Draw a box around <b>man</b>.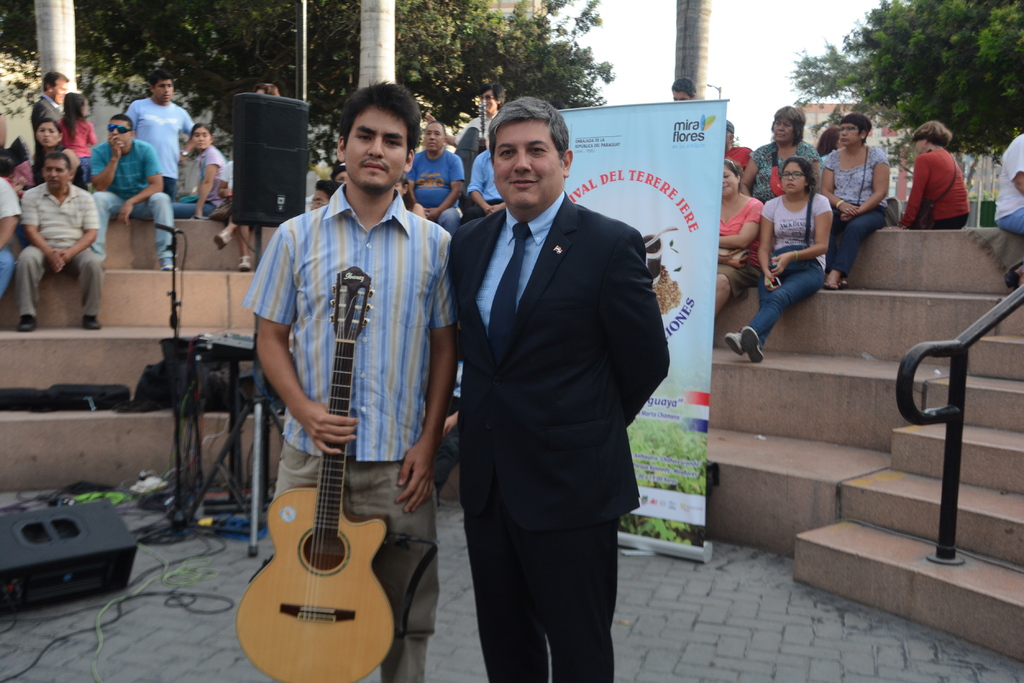
bbox(439, 91, 671, 677).
